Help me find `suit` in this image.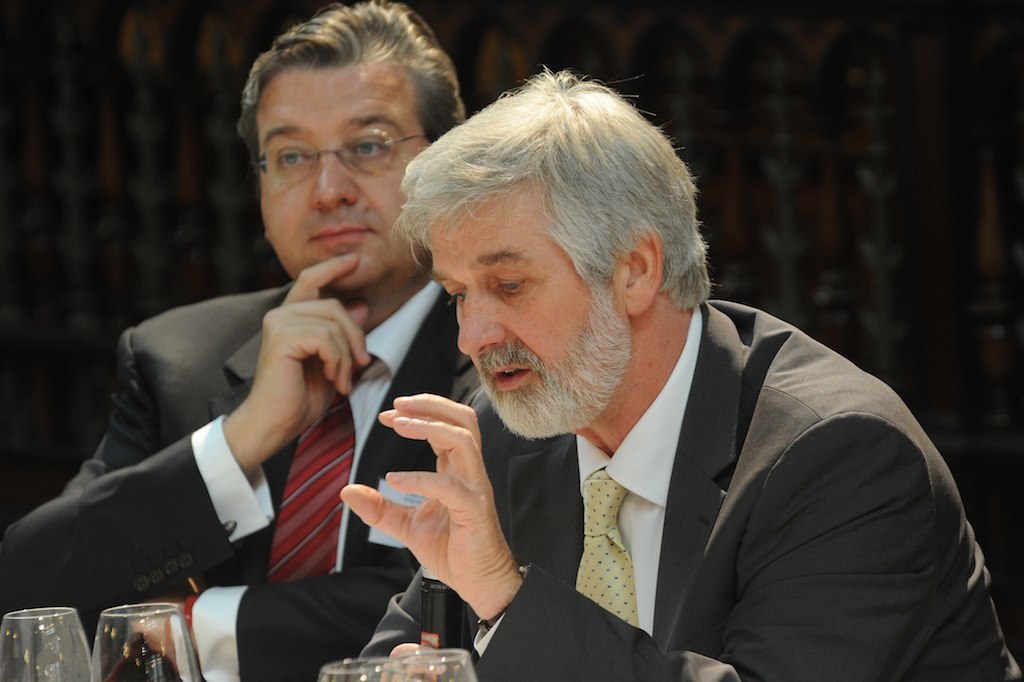
Found it: BBox(0, 282, 485, 681).
